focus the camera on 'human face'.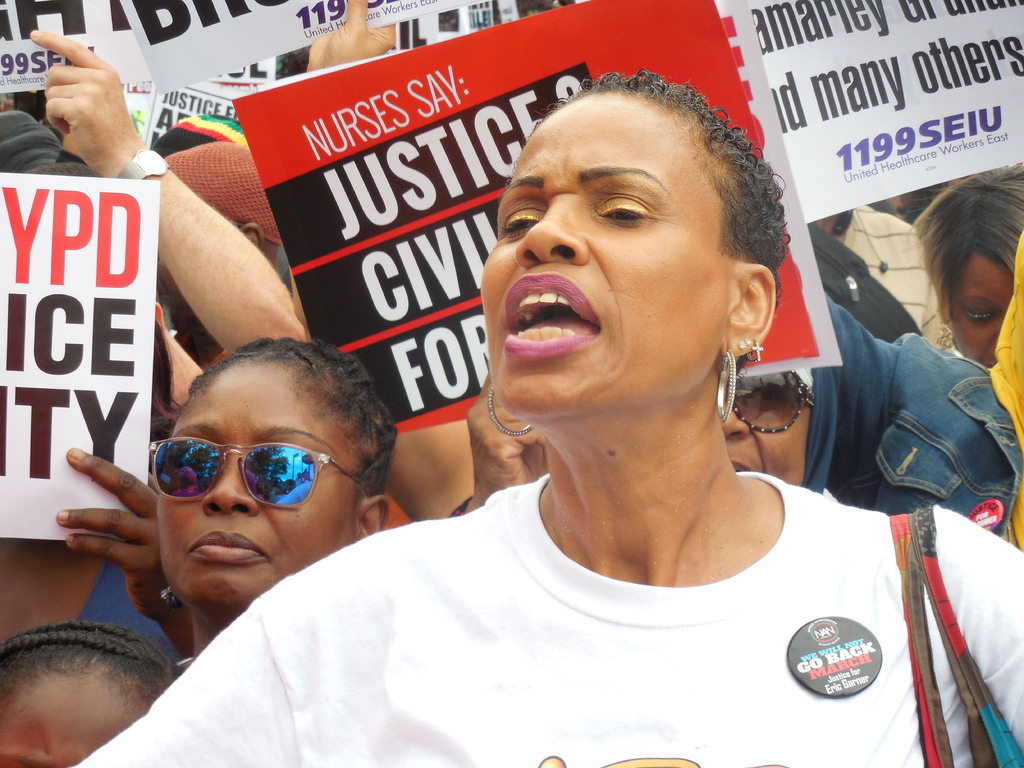
Focus region: {"left": 472, "top": 90, "right": 728, "bottom": 410}.
